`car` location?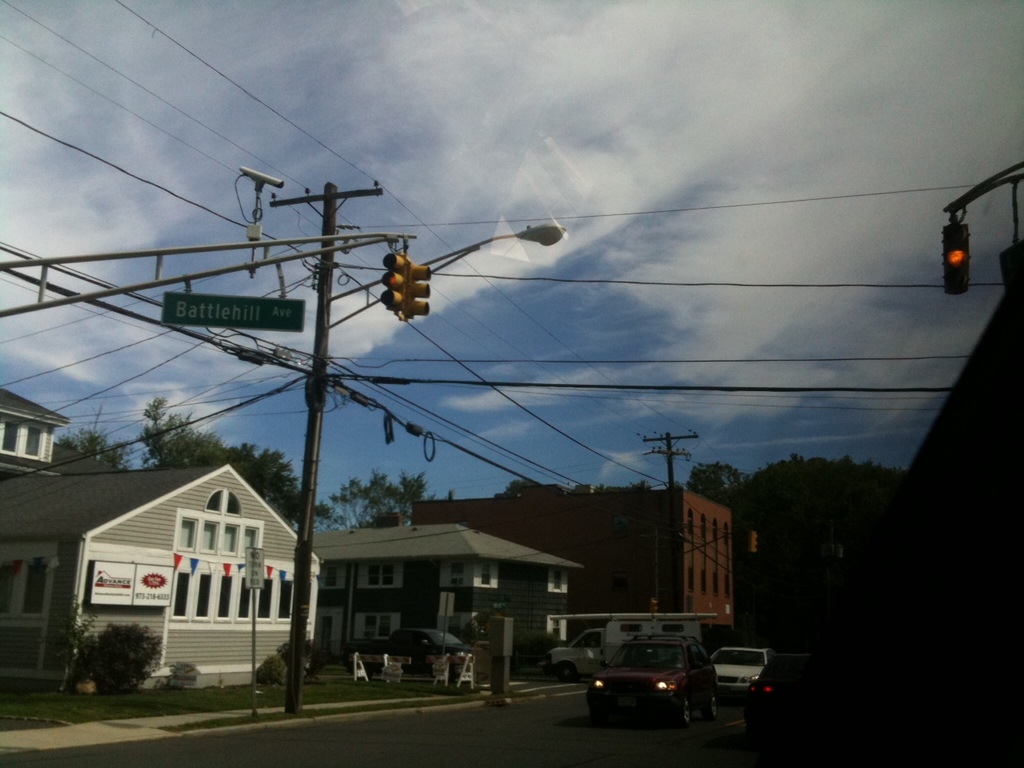
detection(738, 656, 814, 728)
